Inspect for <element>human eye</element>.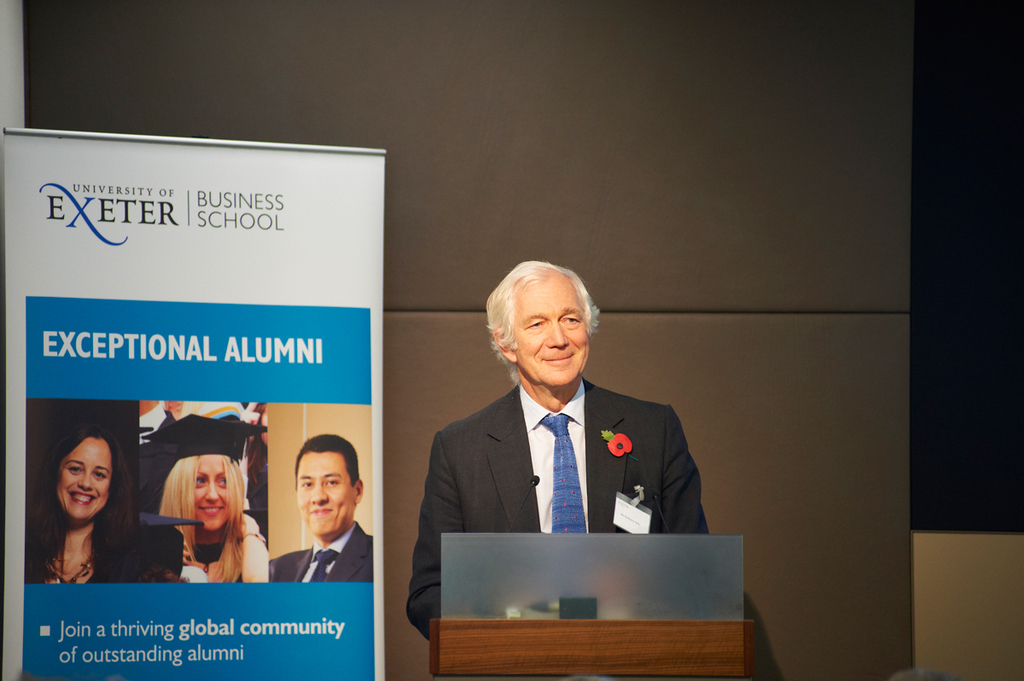
Inspection: crop(90, 467, 107, 480).
